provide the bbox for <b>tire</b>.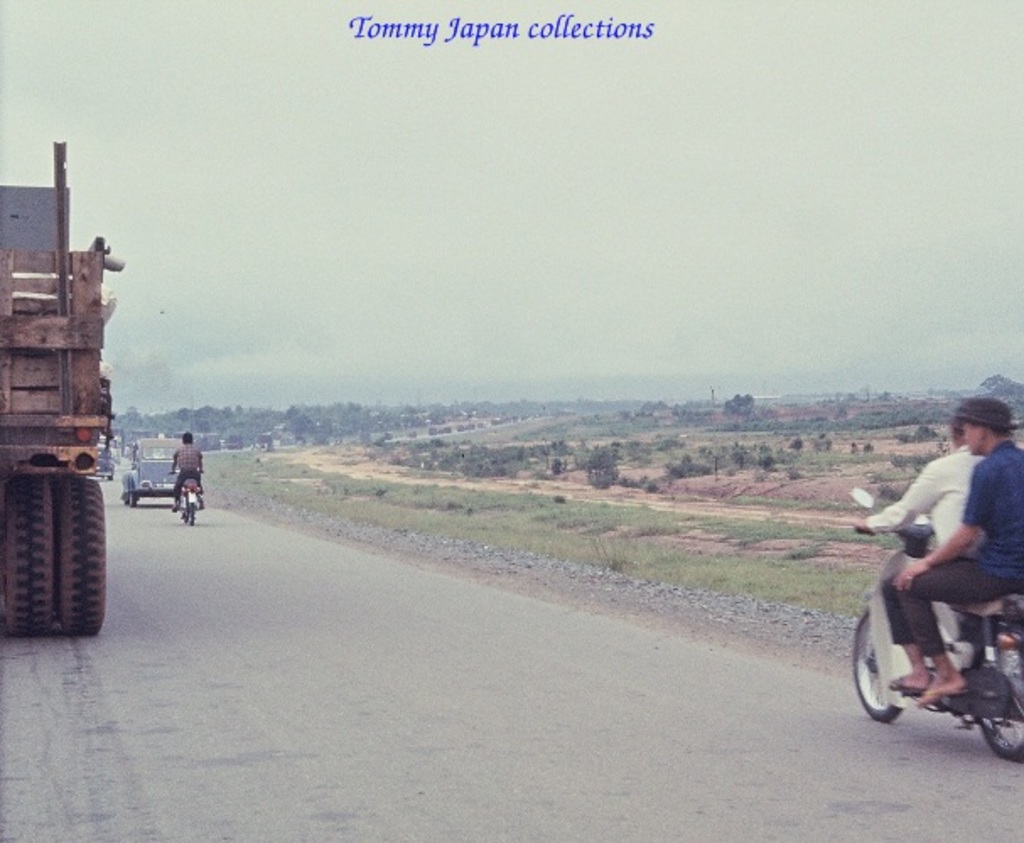
<box>182,504,202,528</box>.
